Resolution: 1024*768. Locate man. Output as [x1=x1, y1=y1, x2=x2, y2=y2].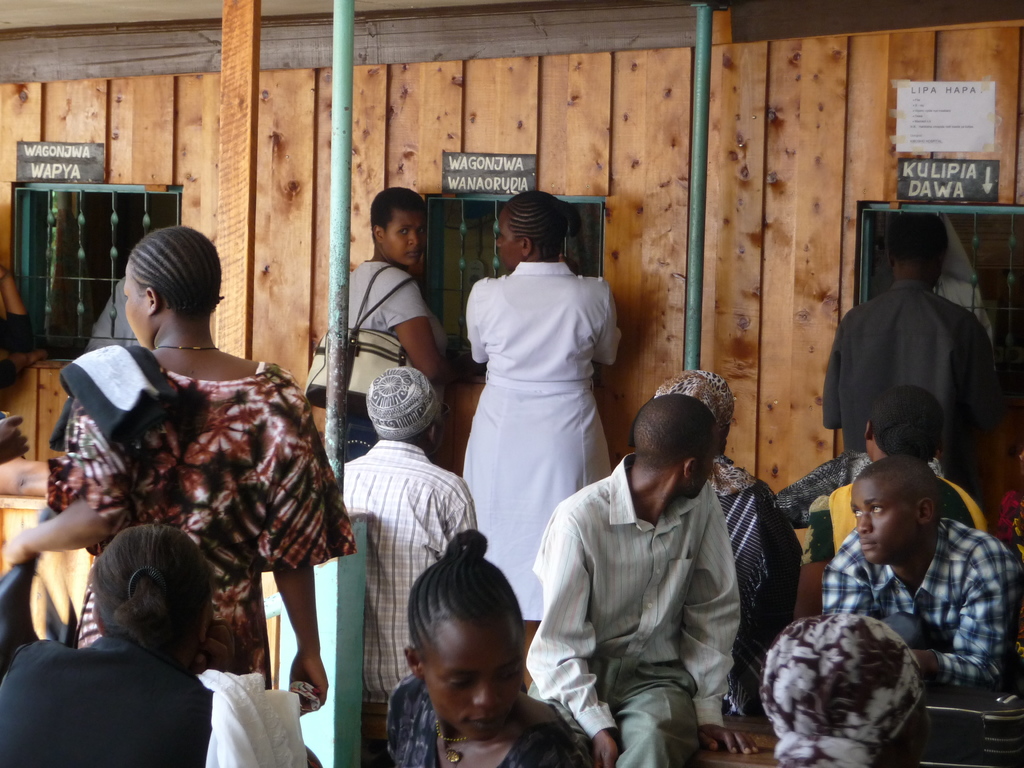
[x1=84, y1=276, x2=141, y2=352].
